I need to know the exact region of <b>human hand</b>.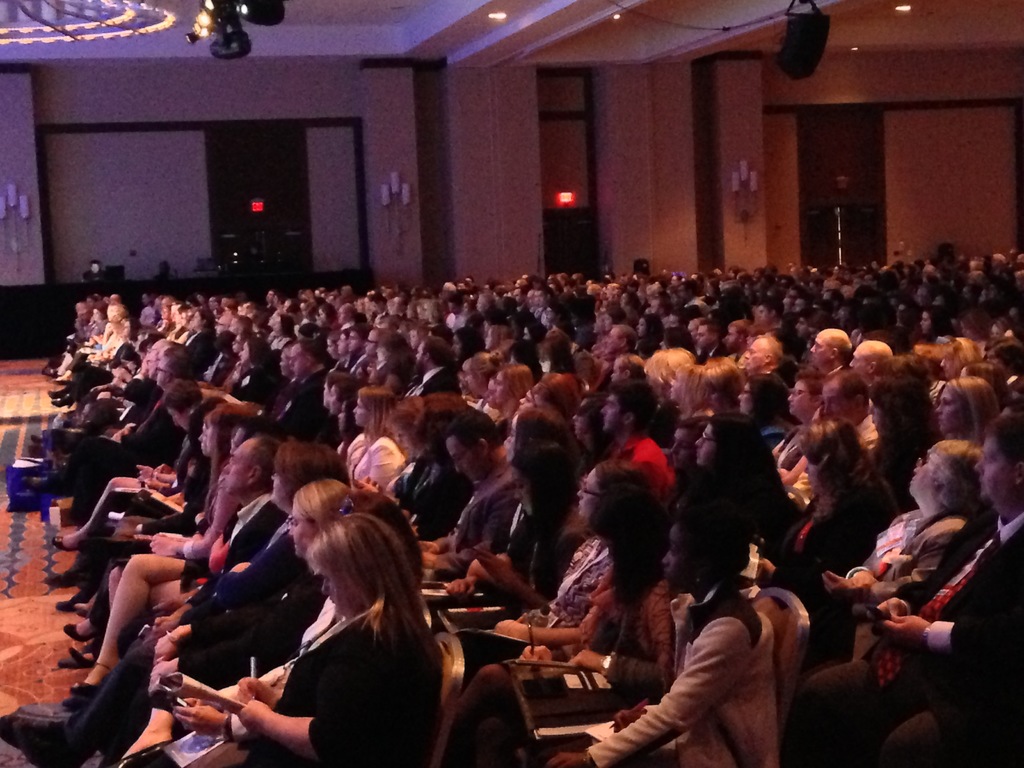
Region: bbox(193, 510, 205, 526).
